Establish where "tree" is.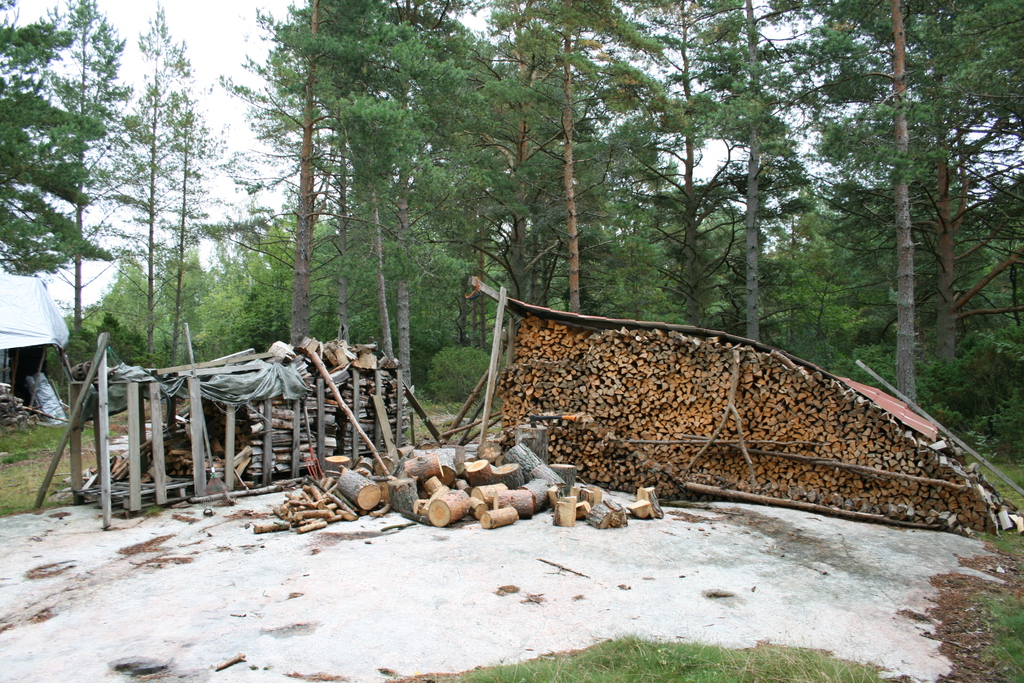
Established at left=209, top=0, right=353, bottom=345.
